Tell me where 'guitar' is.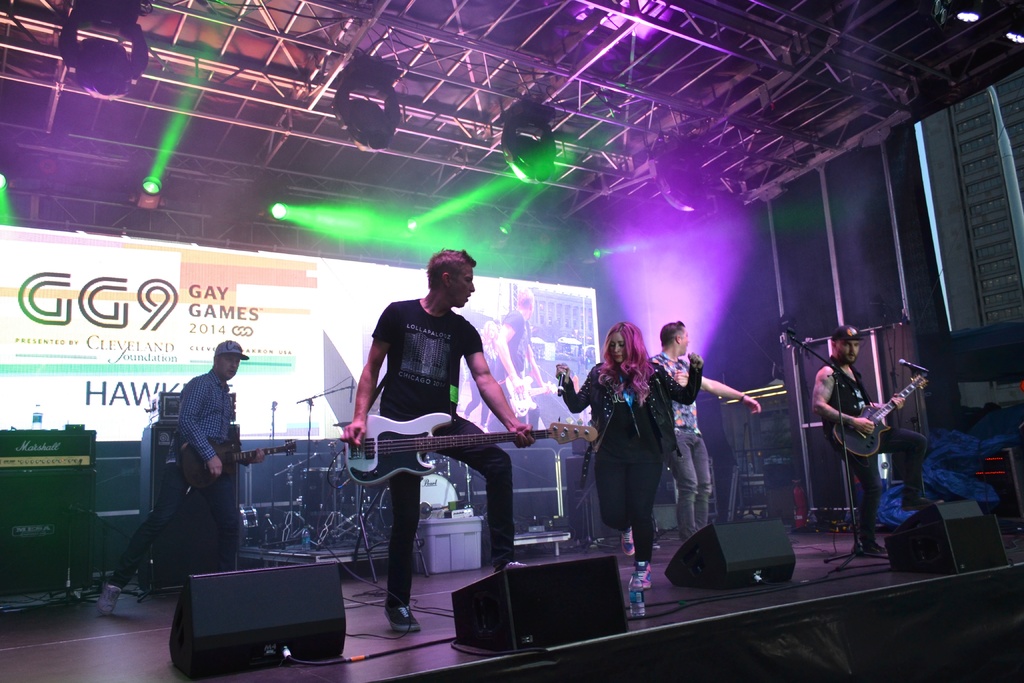
'guitar' is at bbox=[833, 370, 932, 459].
